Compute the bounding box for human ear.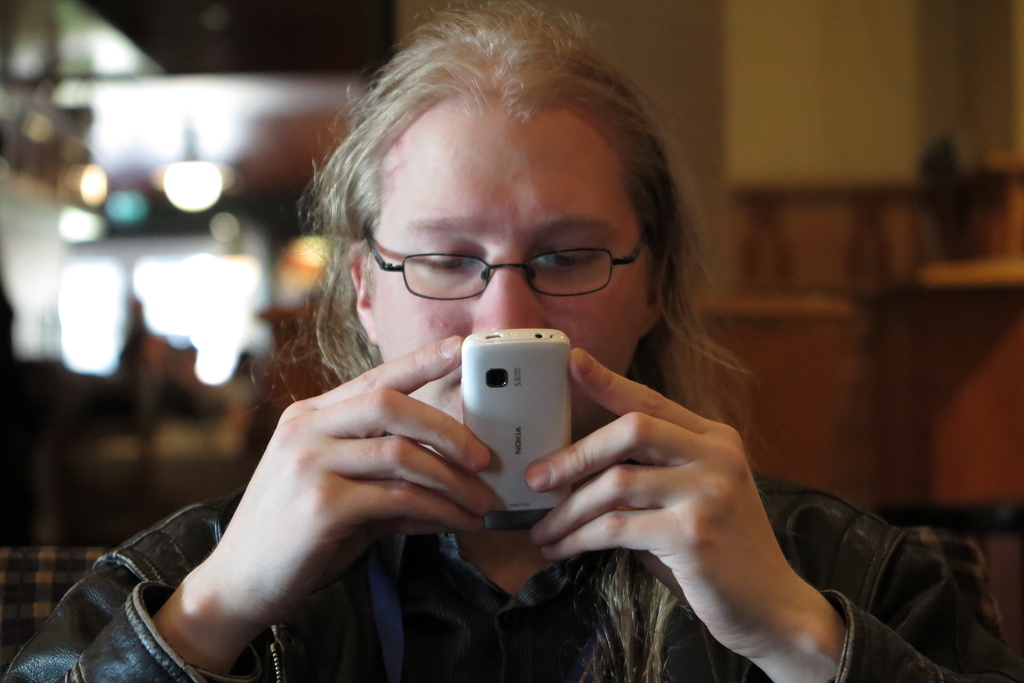
<bbox>353, 245, 378, 344</bbox>.
